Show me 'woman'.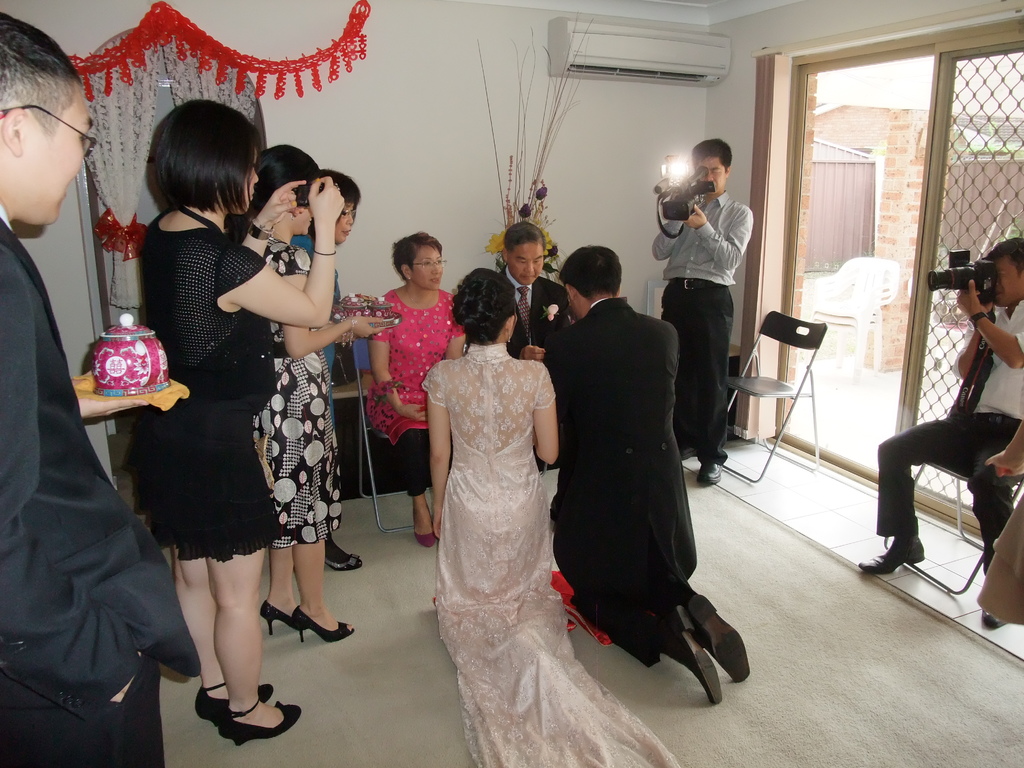
'woman' is here: (left=420, top=269, right=682, bottom=767).
